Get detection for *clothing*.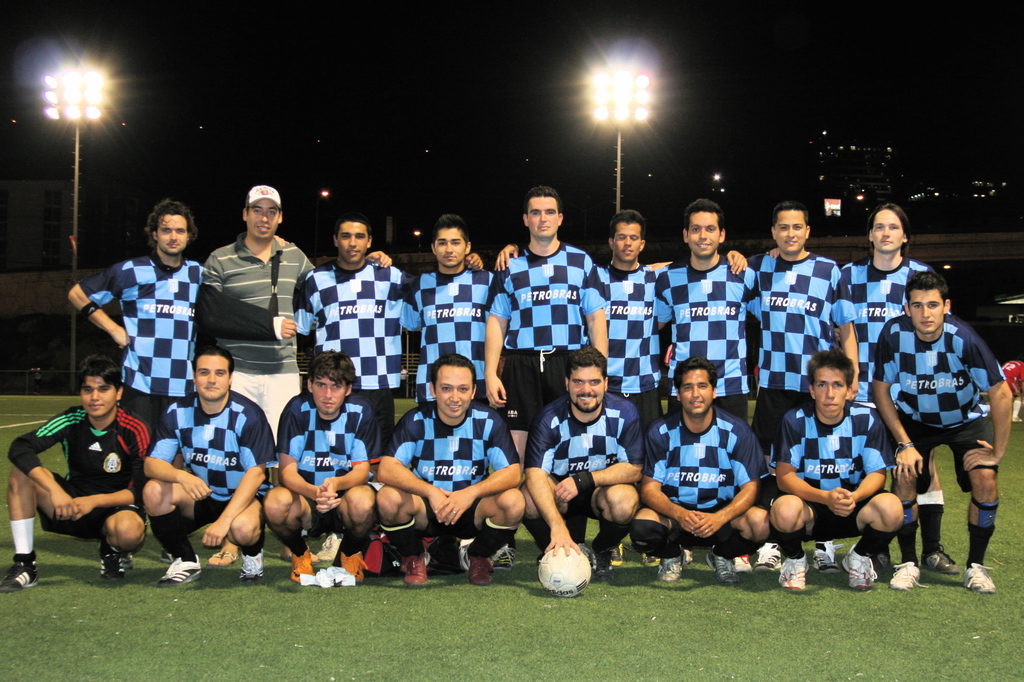
Detection: (left=480, top=235, right=603, bottom=425).
